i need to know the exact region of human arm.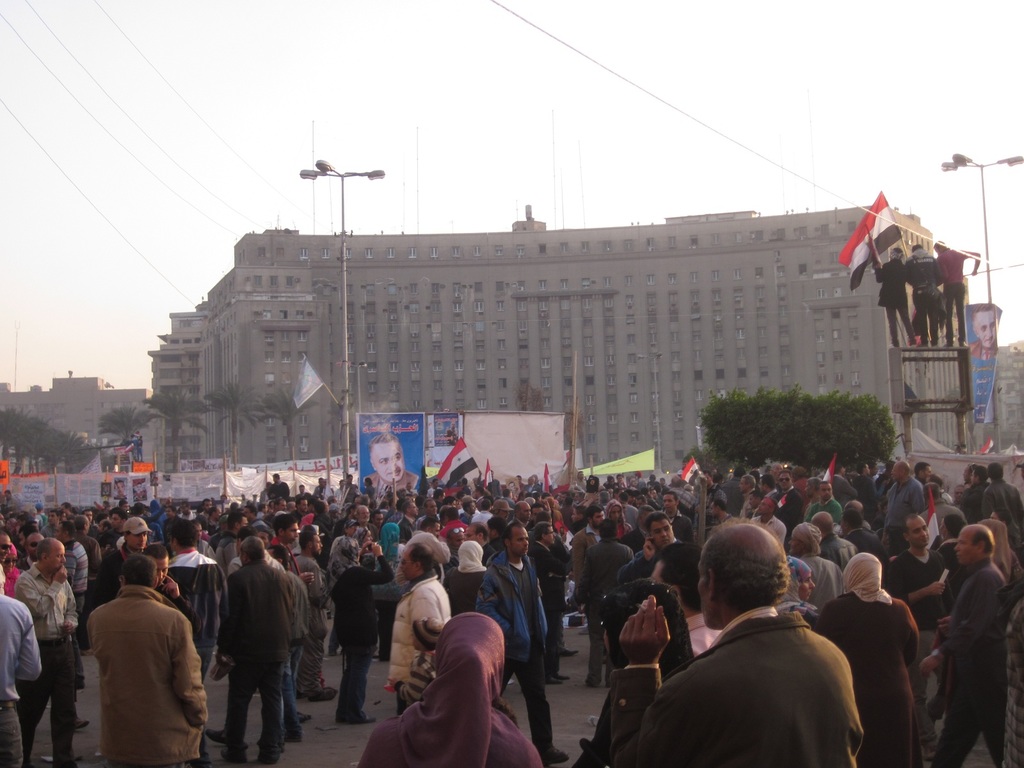
Region: (477,465,488,487).
